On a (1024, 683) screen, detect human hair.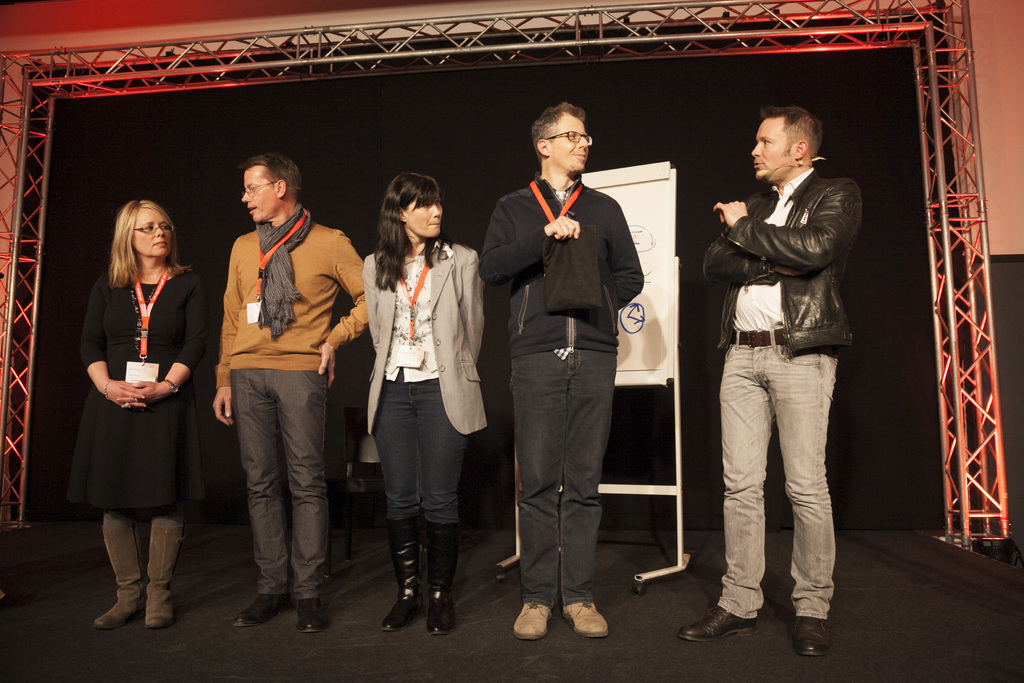
(237,152,304,187).
